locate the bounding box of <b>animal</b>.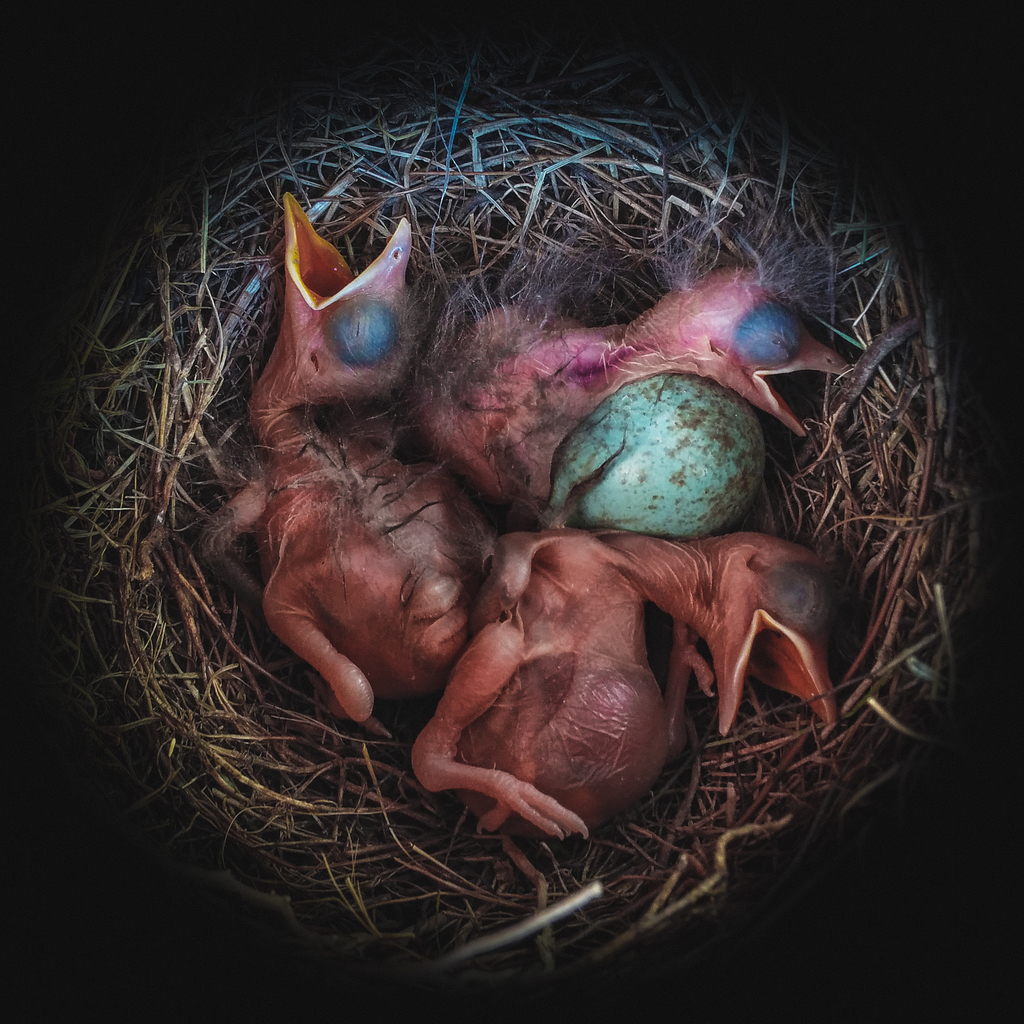
Bounding box: bbox=(194, 194, 491, 725).
